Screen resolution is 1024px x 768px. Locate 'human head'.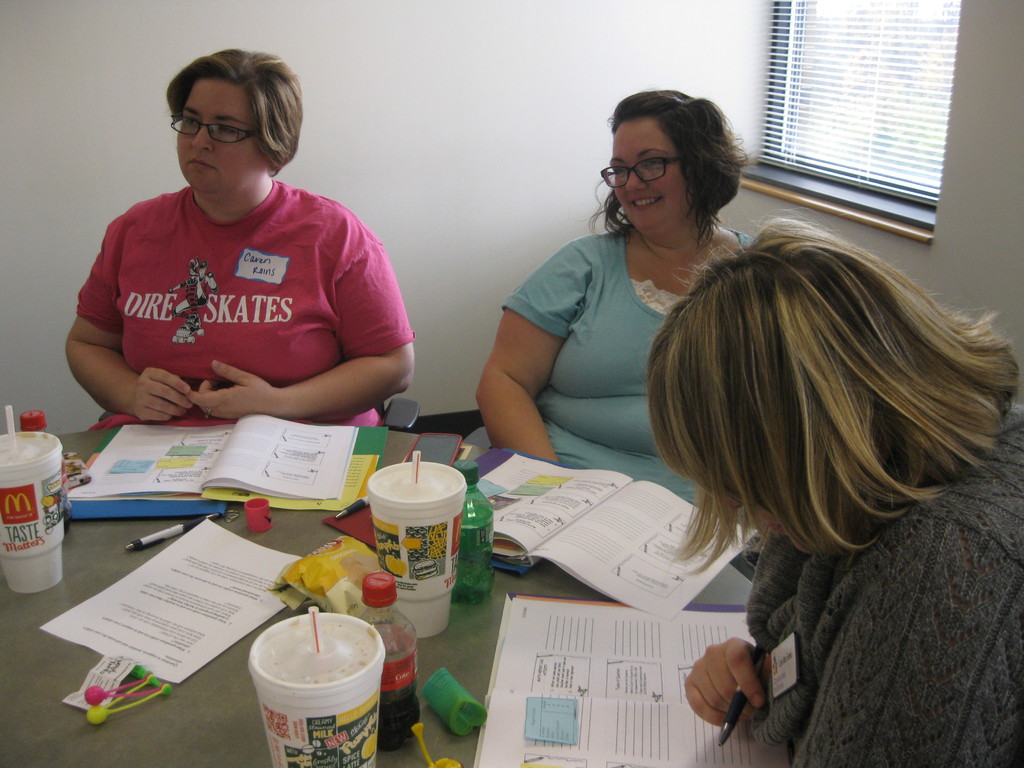
x1=640 y1=200 x2=1014 y2=577.
